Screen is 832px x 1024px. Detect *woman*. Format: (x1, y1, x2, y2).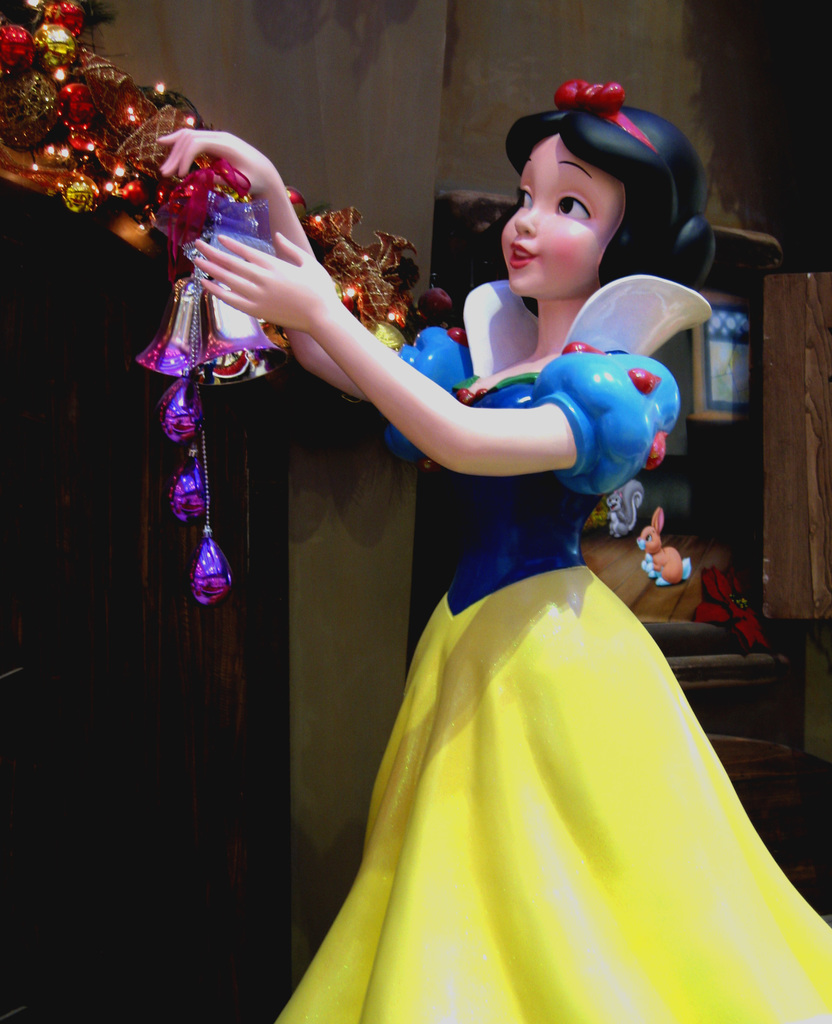
(183, 85, 760, 1002).
